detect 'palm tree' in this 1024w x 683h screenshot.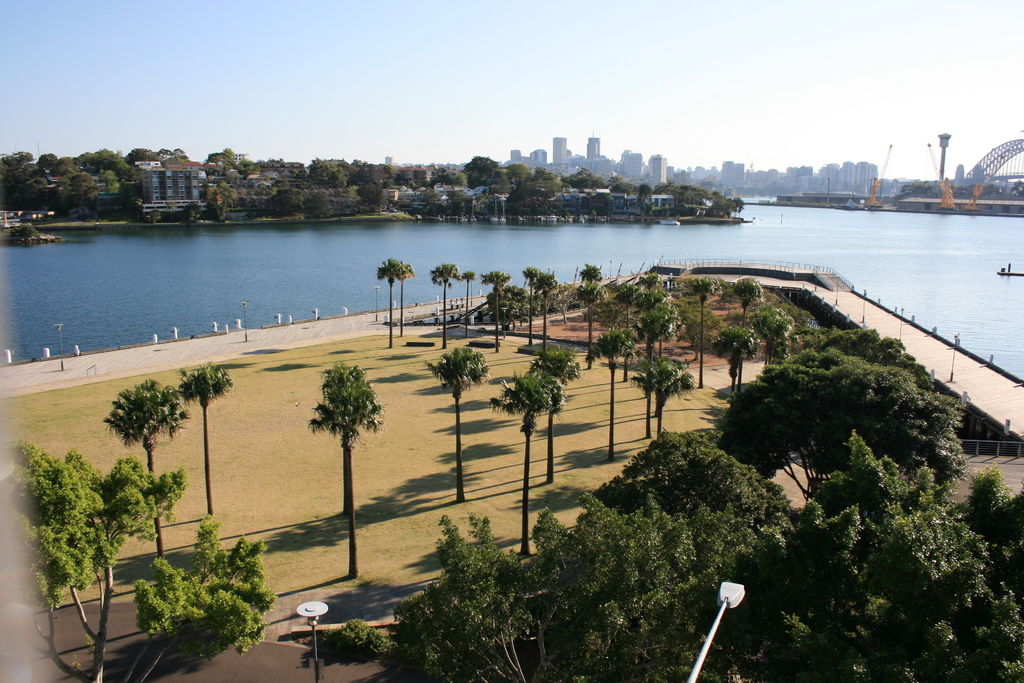
Detection: [378,260,408,348].
